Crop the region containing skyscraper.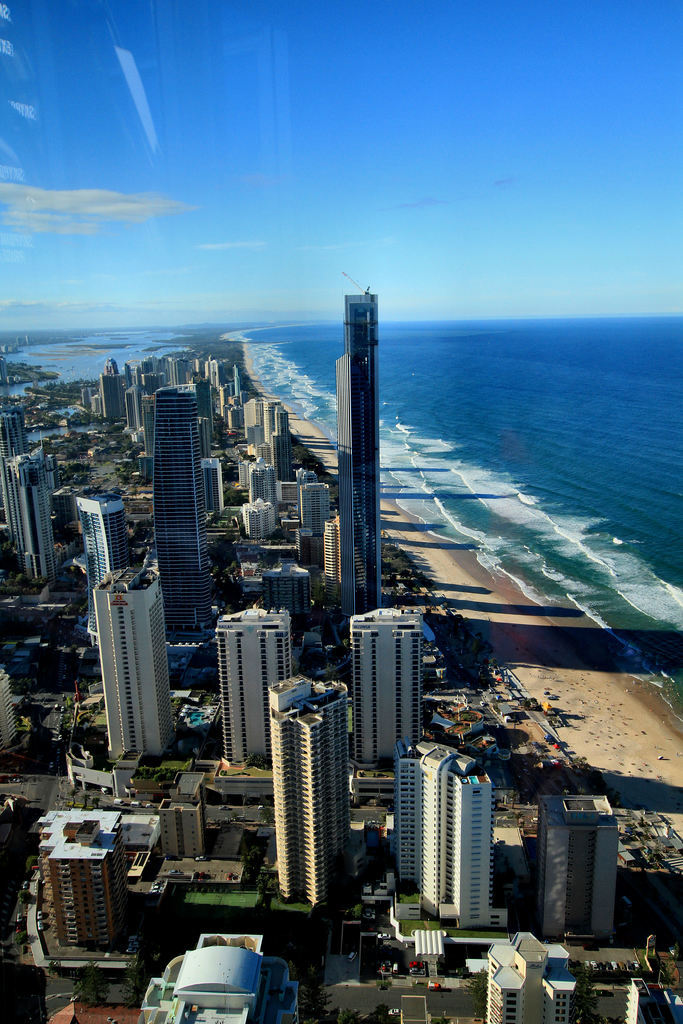
Crop region: 164,383,210,622.
